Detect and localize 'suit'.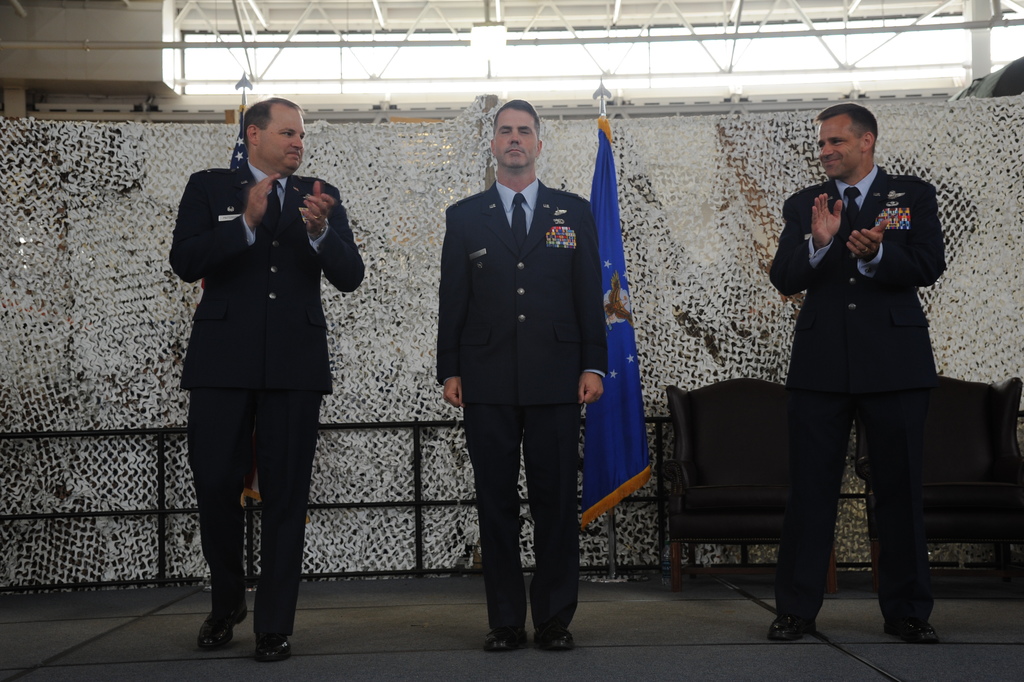
Localized at left=163, top=124, right=355, bottom=653.
